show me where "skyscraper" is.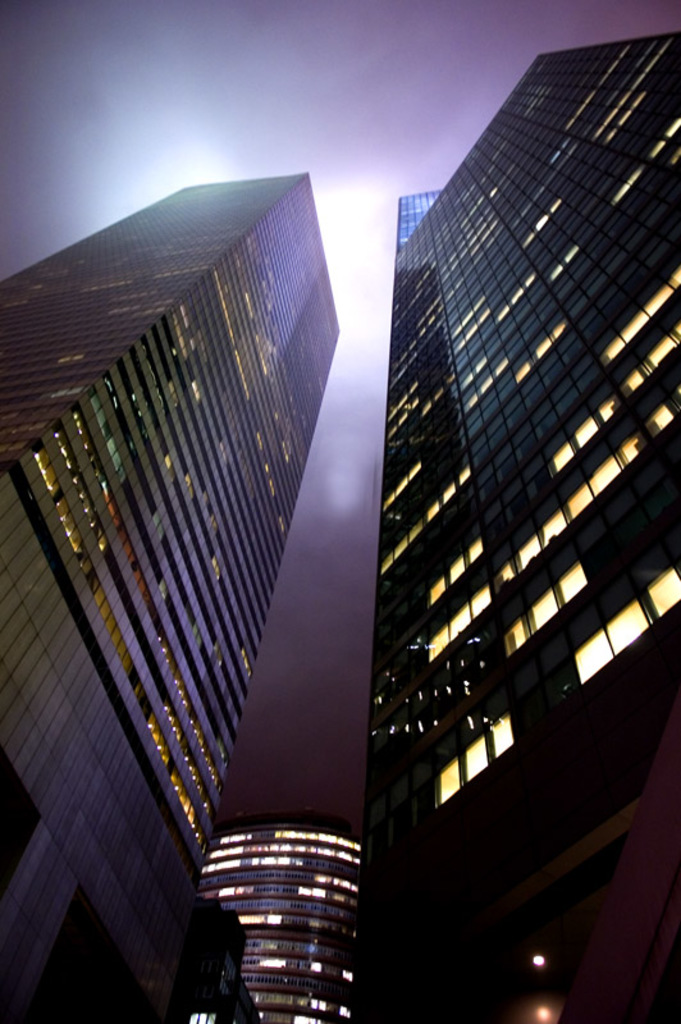
"skyscraper" is at [352, 31, 680, 1023].
